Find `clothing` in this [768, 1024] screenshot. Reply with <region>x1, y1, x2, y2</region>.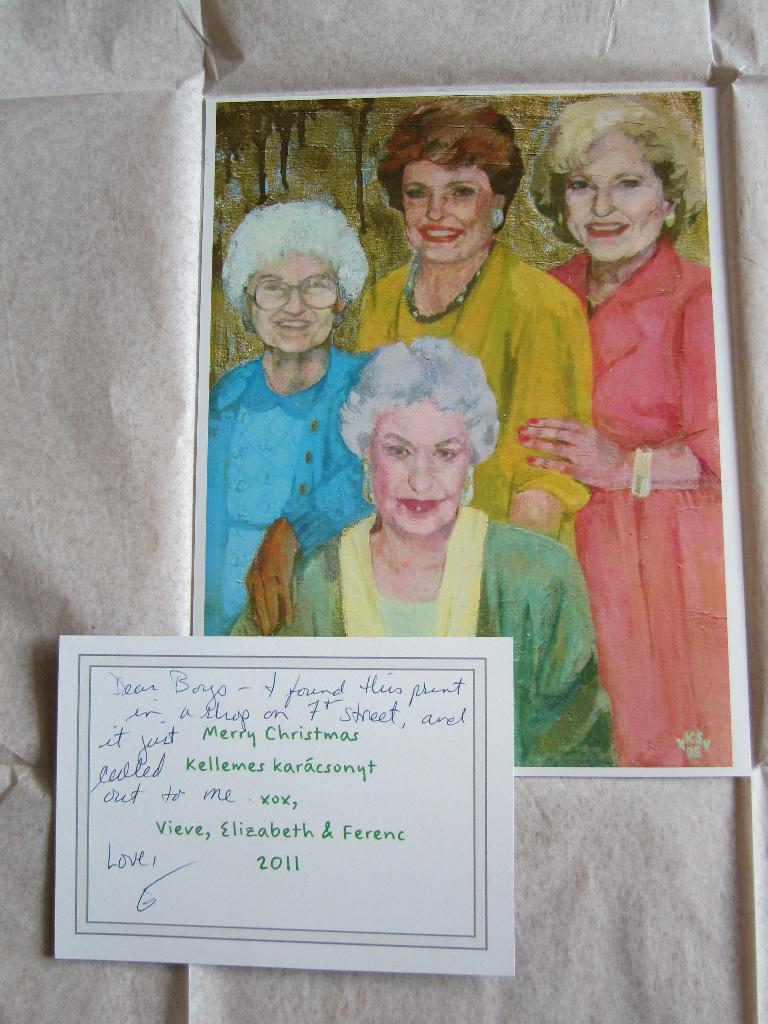
<region>359, 249, 593, 543</region>.
